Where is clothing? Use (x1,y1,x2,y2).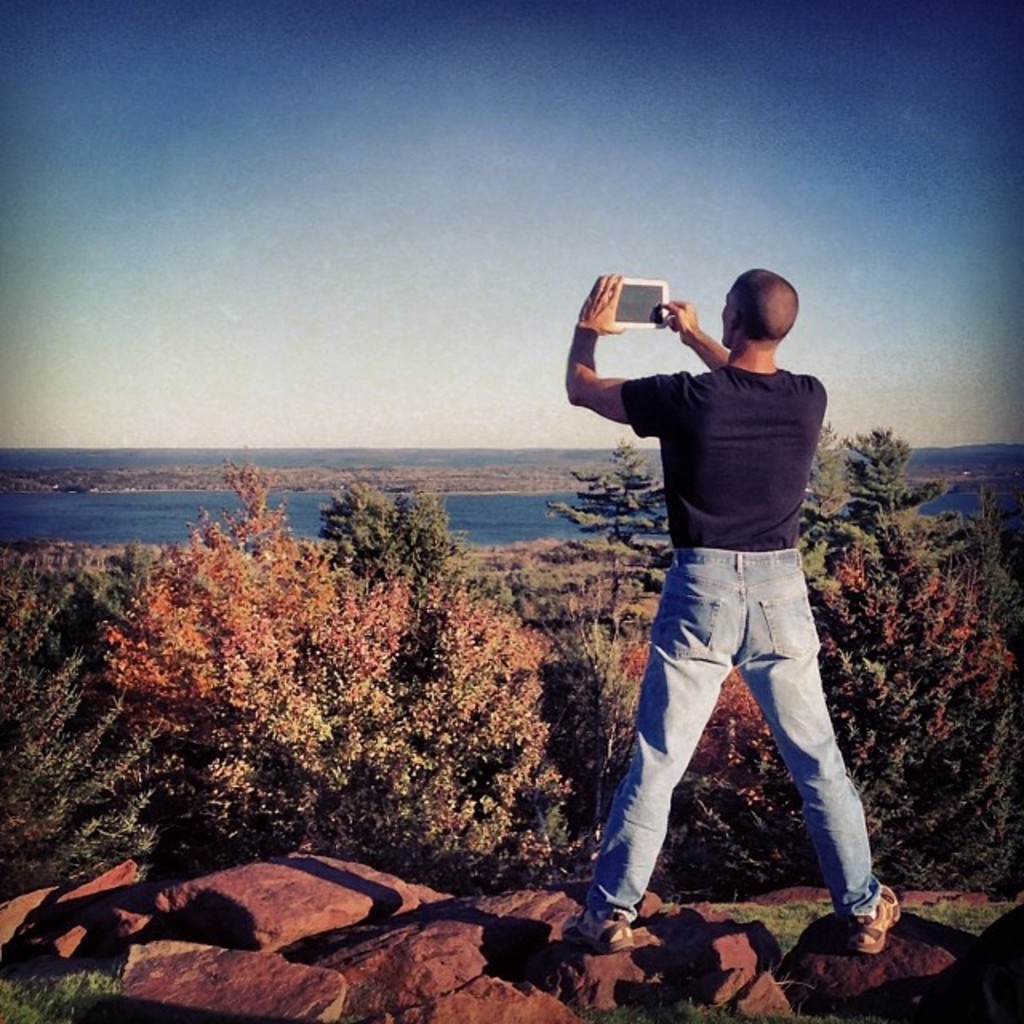
(578,365,888,923).
